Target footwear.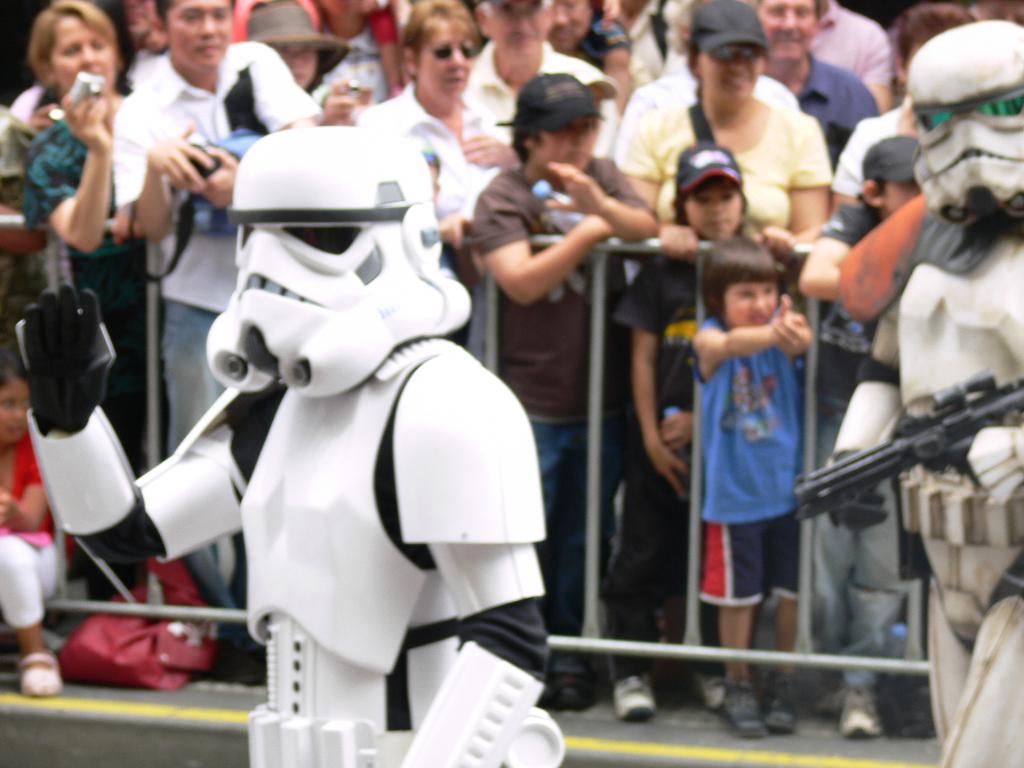
Target region: [x1=756, y1=662, x2=796, y2=729].
